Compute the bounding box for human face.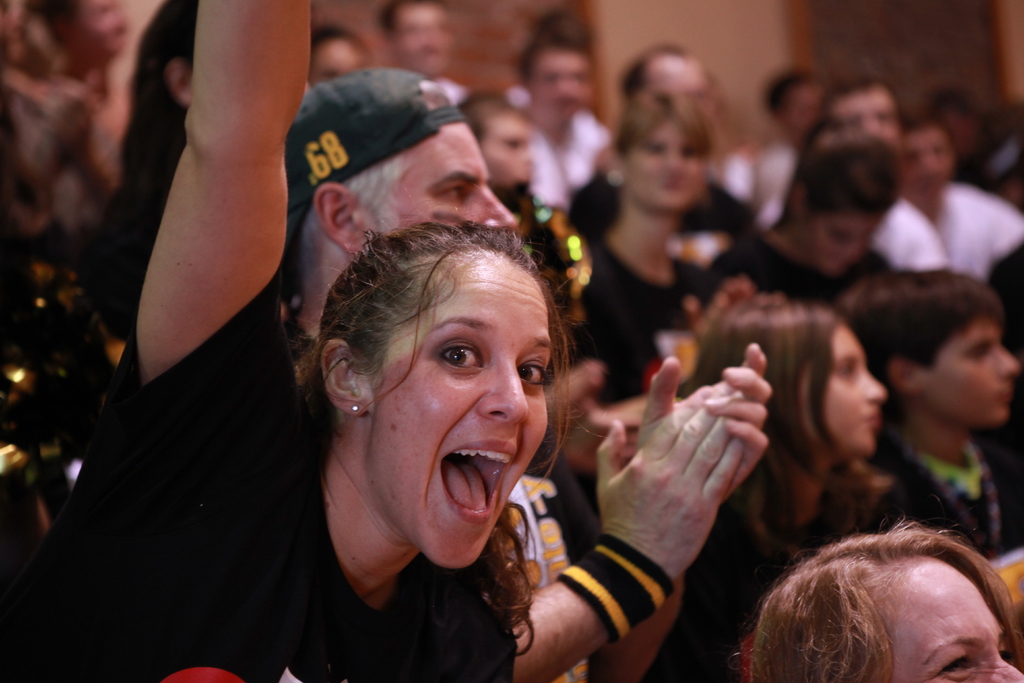
{"left": 867, "top": 557, "right": 1023, "bottom": 682}.
